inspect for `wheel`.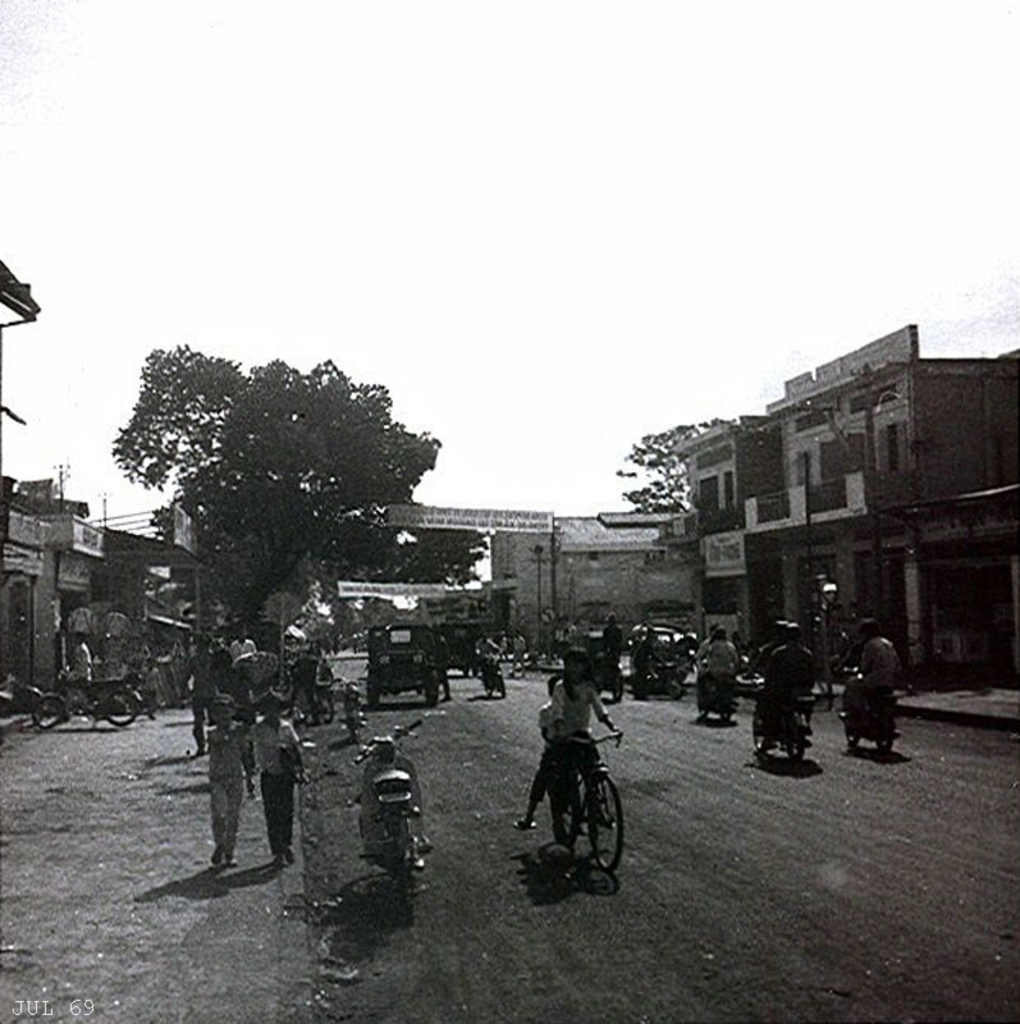
Inspection: bbox(786, 716, 801, 760).
